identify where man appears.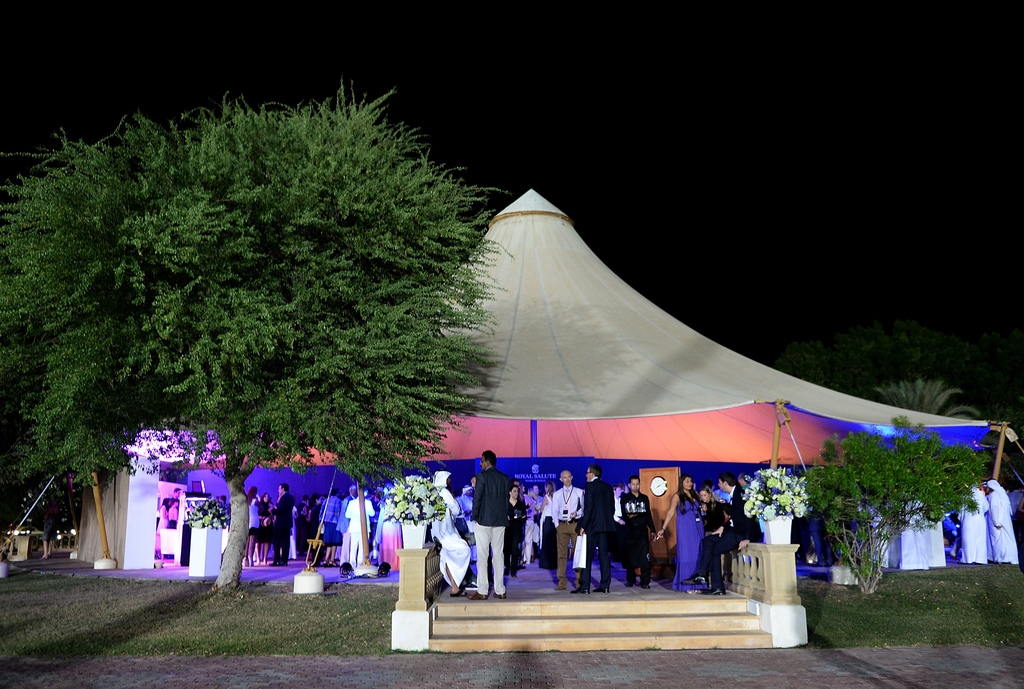
Appears at 463:463:521:596.
